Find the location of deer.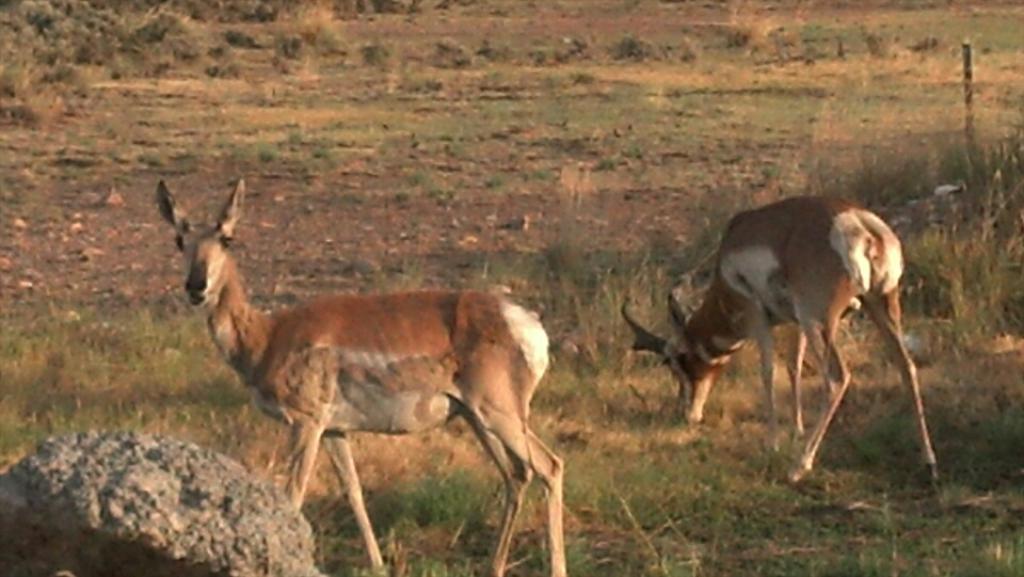
Location: box=[621, 195, 938, 482].
